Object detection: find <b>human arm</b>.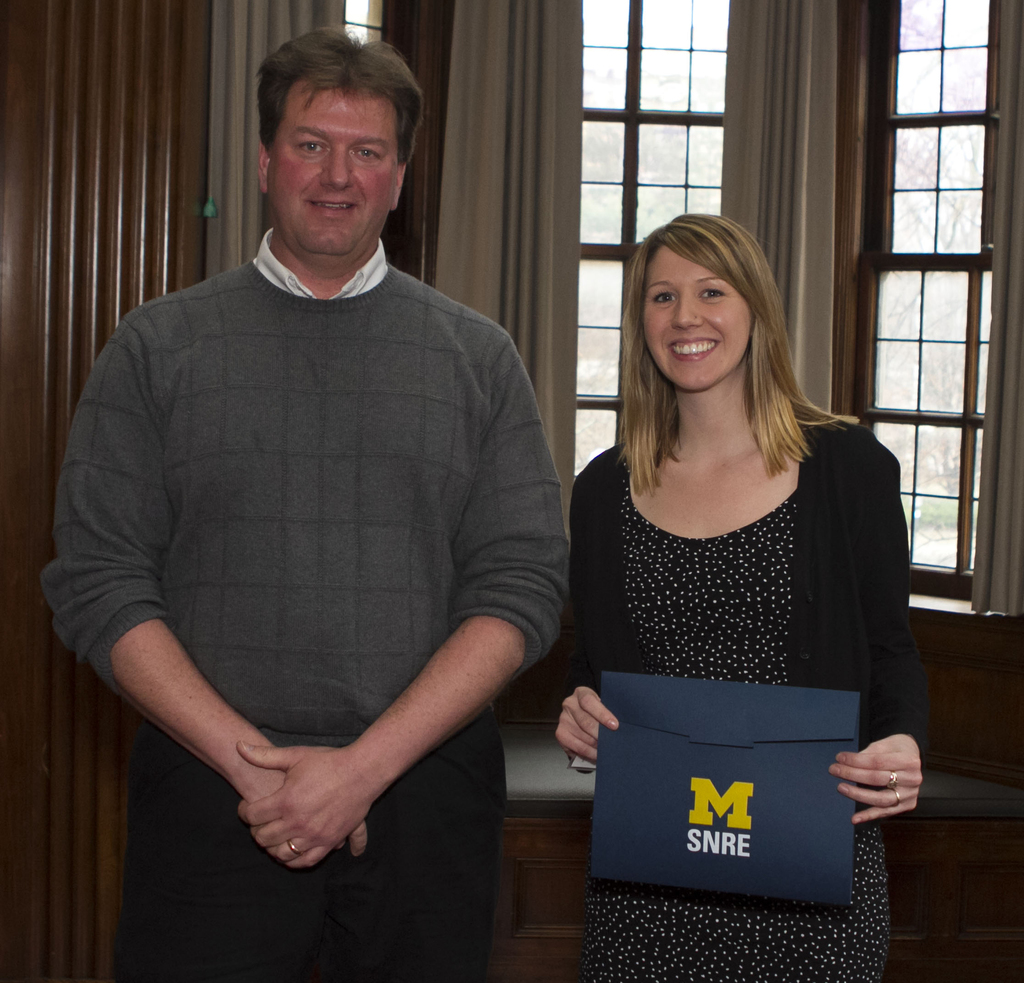
pyautogui.locateOnScreen(38, 329, 369, 861).
